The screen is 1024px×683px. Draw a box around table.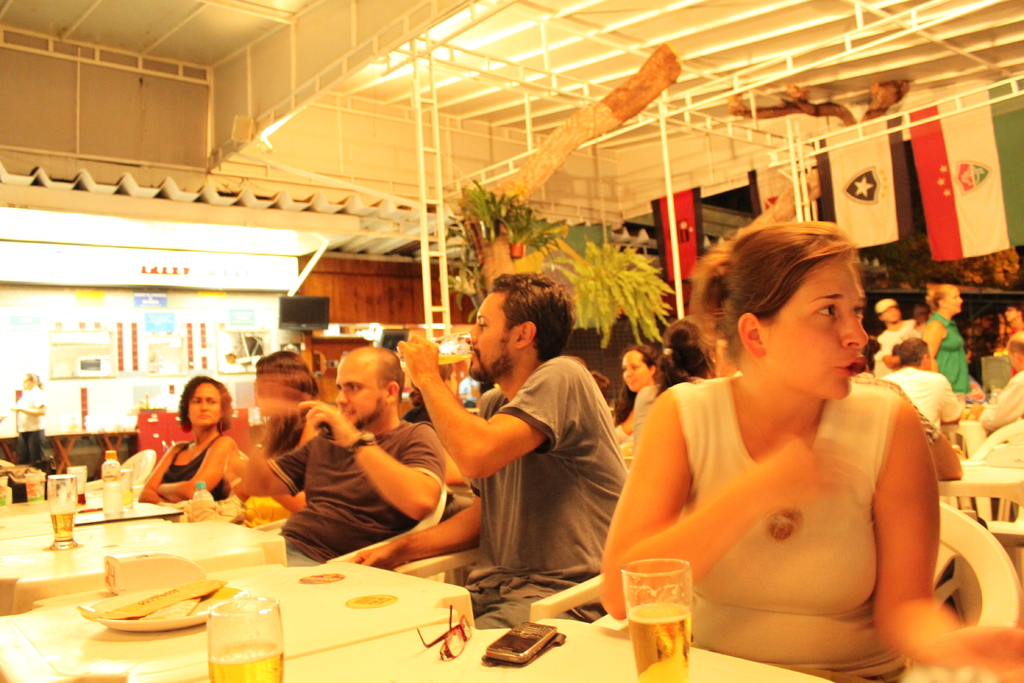
crop(0, 491, 185, 537).
